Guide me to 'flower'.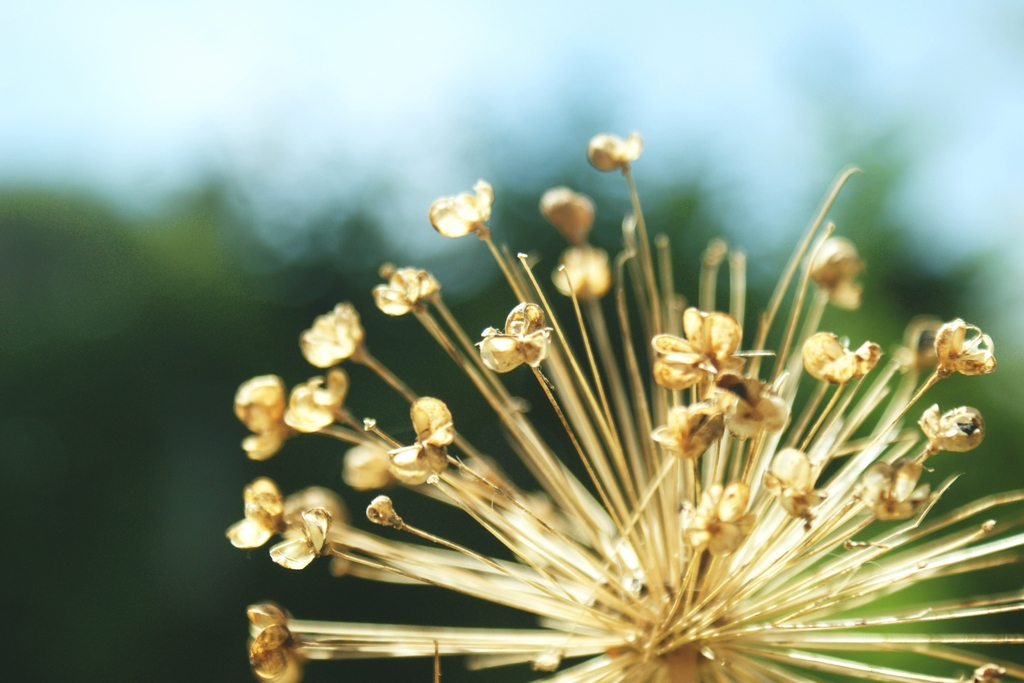
Guidance: box=[713, 372, 794, 439].
